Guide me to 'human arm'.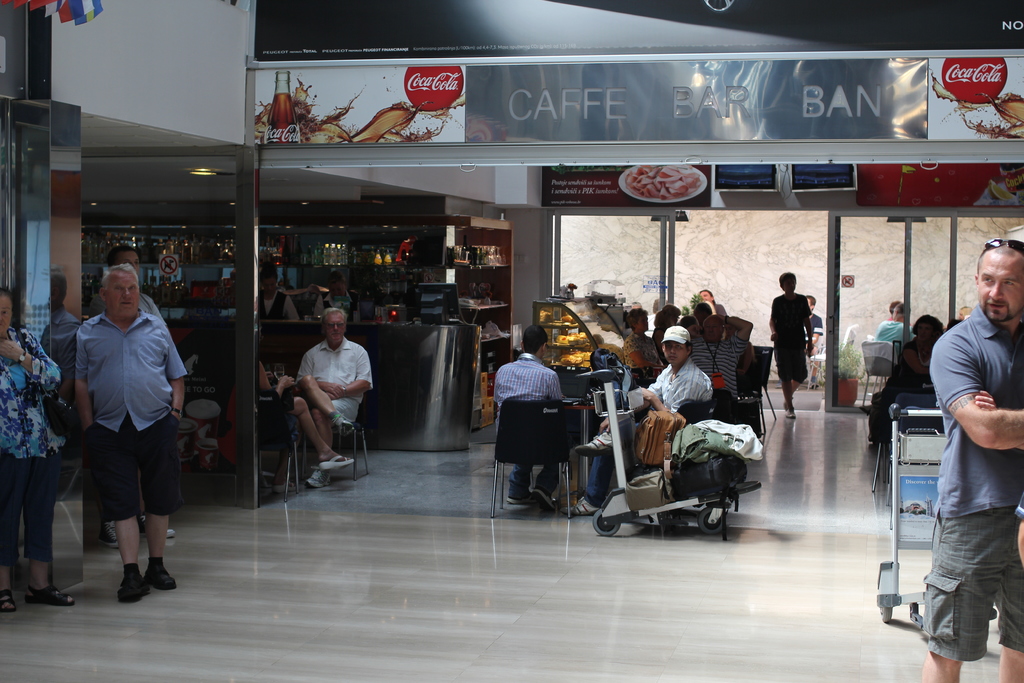
Guidance: (left=3, top=339, right=63, bottom=399).
